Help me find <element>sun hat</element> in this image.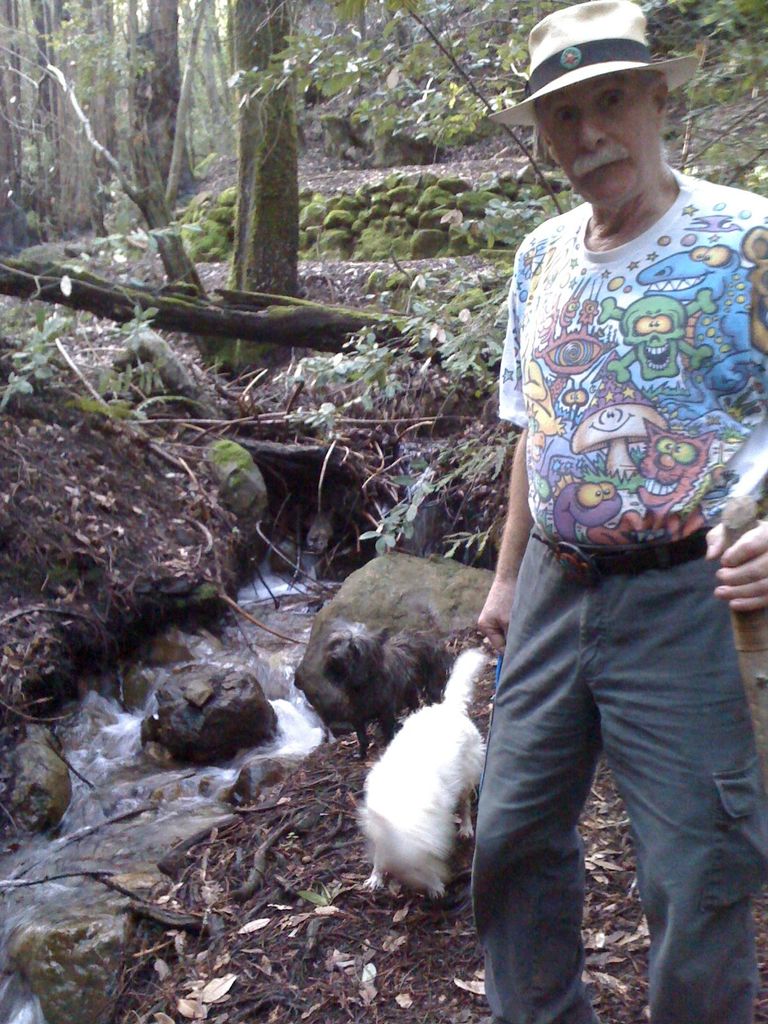
Found it: (483,0,710,128).
